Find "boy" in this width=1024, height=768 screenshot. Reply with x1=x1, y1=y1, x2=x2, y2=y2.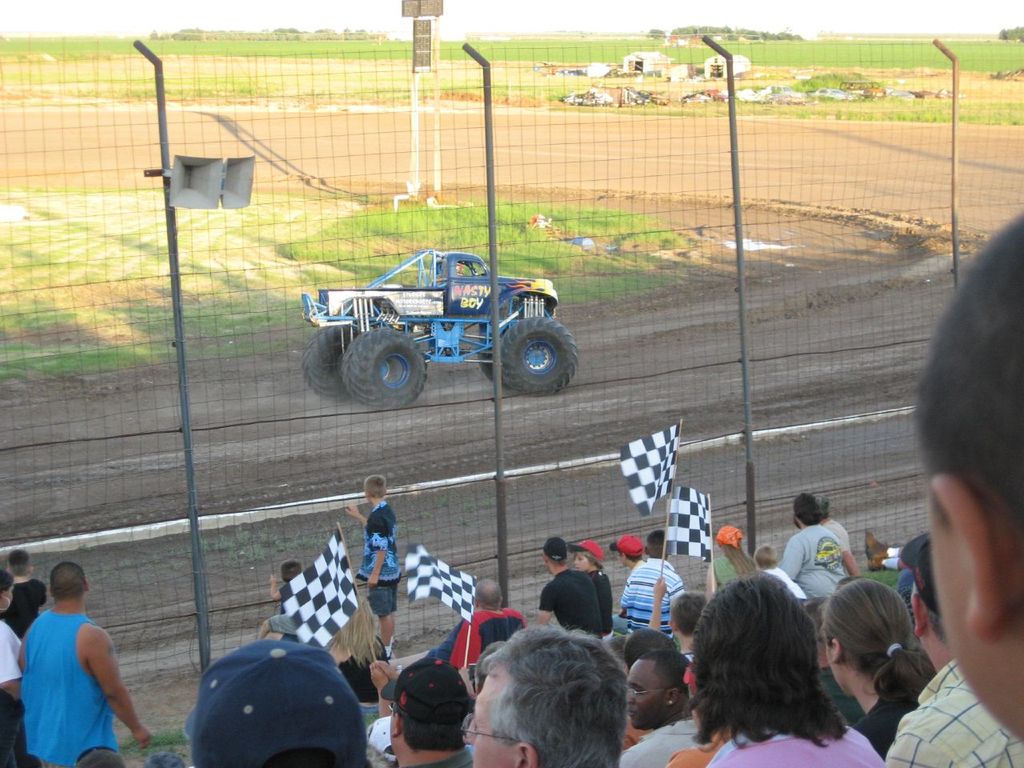
x1=2, y1=549, x2=45, y2=637.
